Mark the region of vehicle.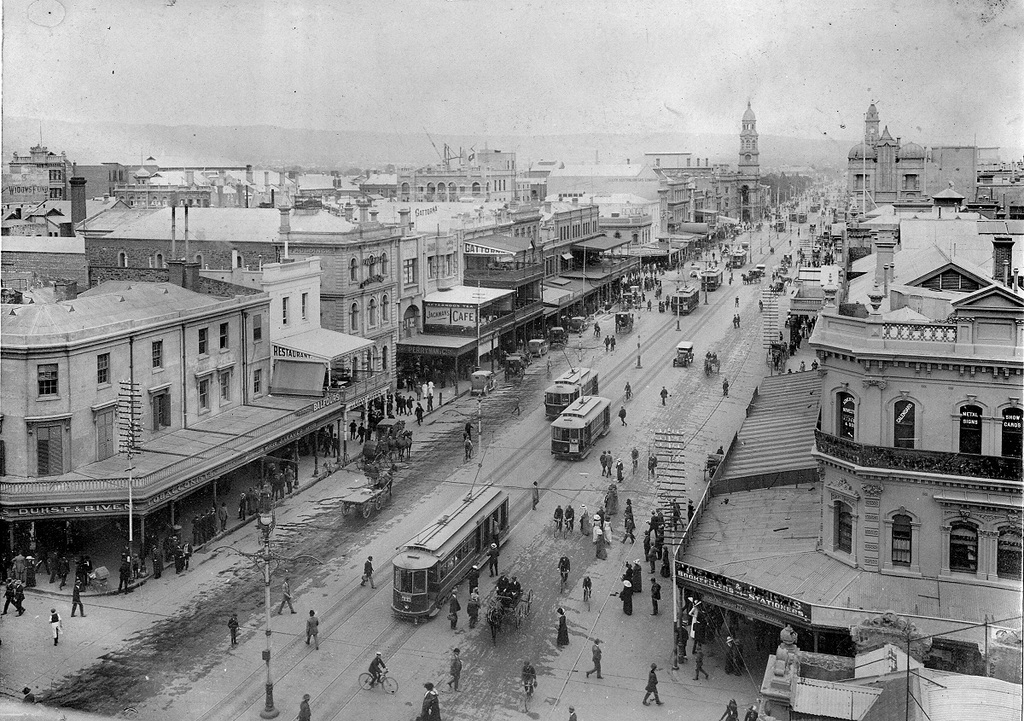
Region: select_region(381, 494, 524, 630).
